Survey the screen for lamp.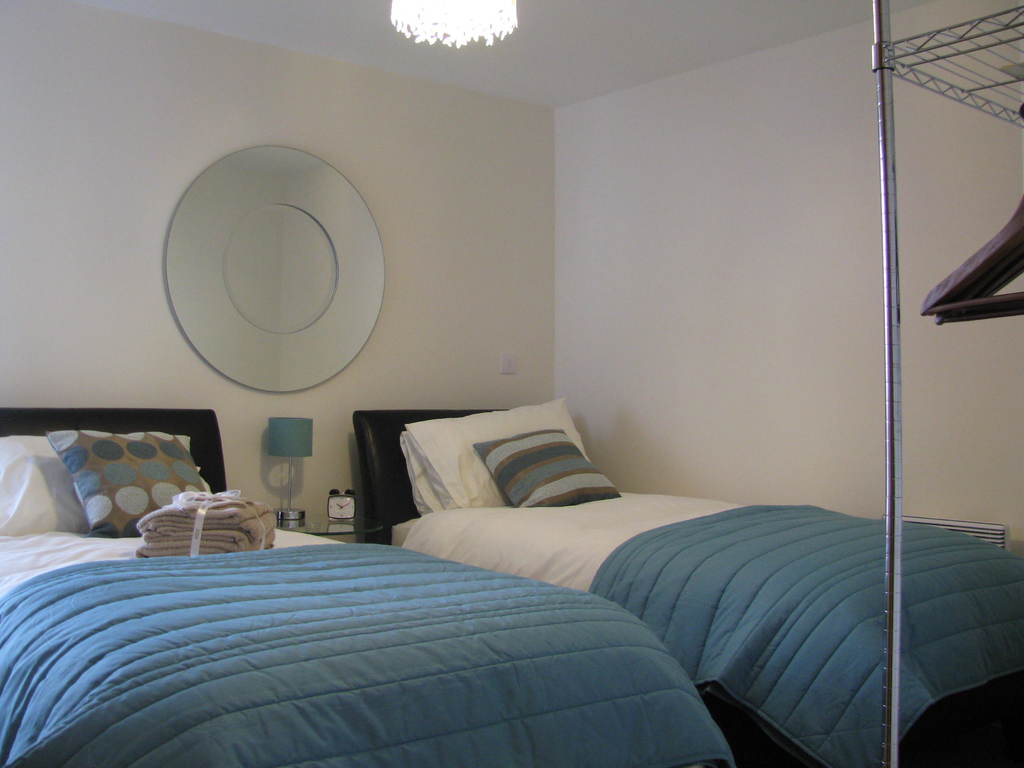
Survey found: 268:415:313:519.
